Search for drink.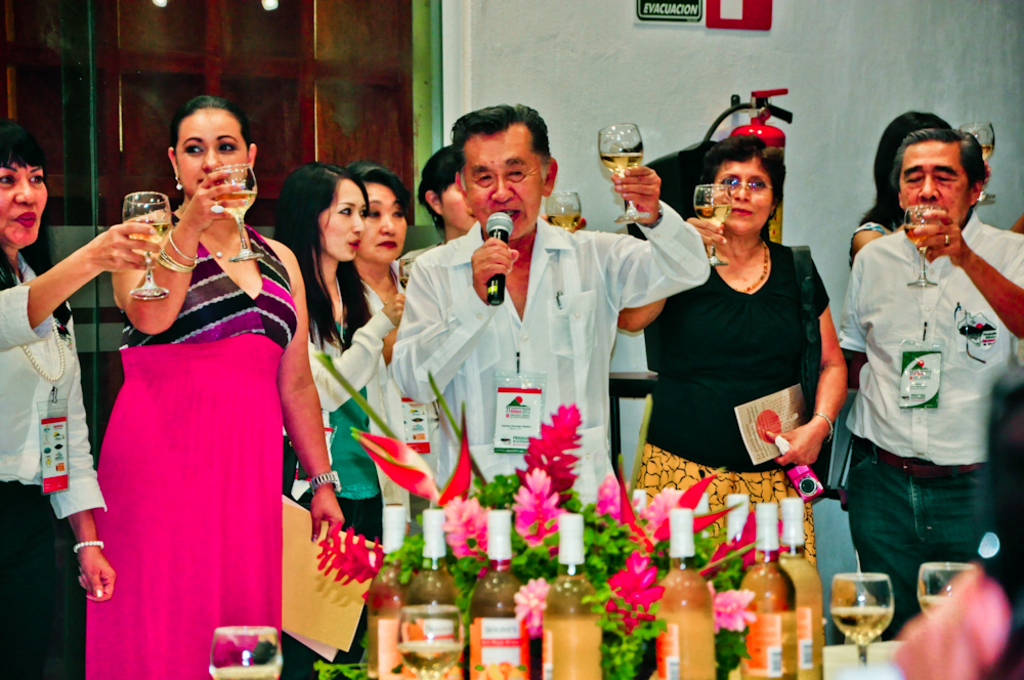
Found at select_region(981, 145, 990, 161).
